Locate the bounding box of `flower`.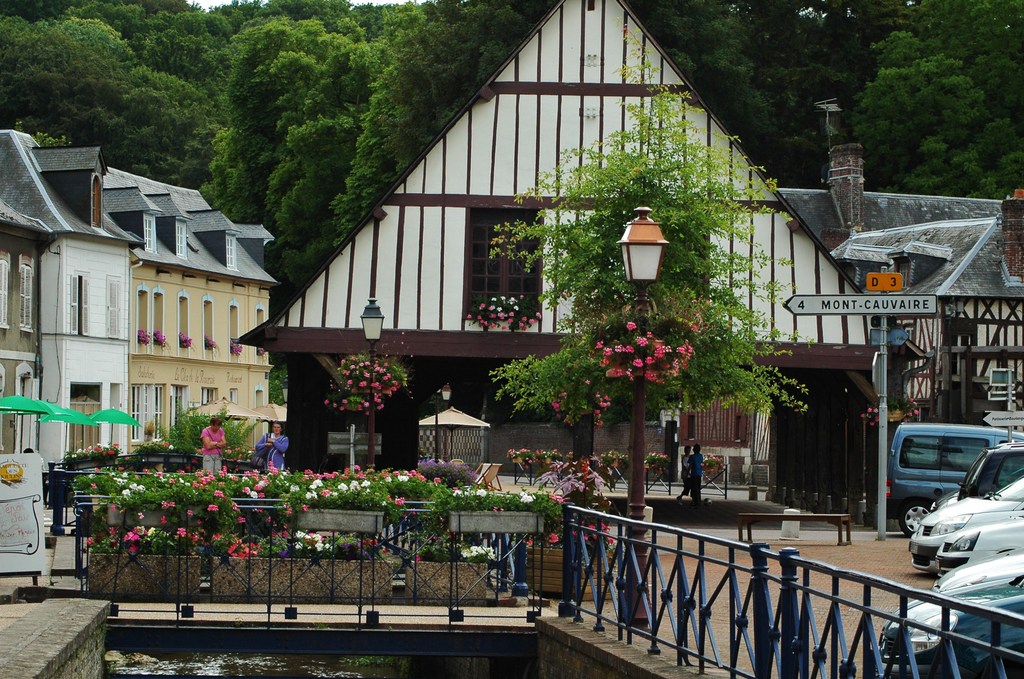
Bounding box: (521, 489, 538, 505).
